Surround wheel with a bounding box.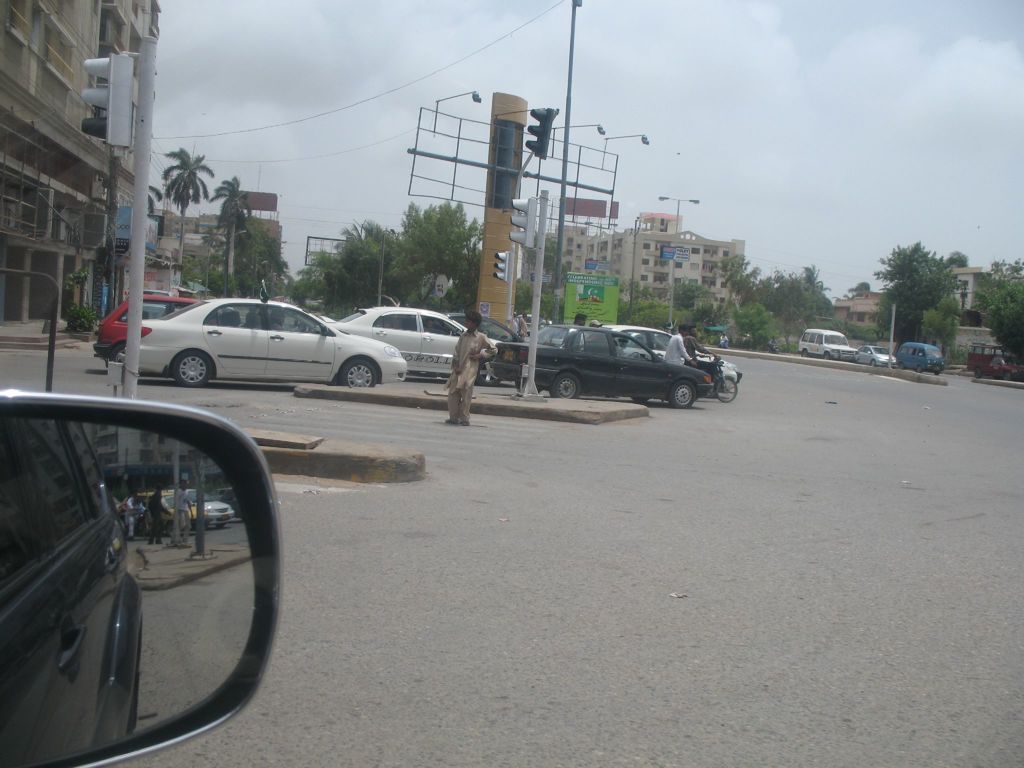
(x1=1004, y1=371, x2=1013, y2=381).
